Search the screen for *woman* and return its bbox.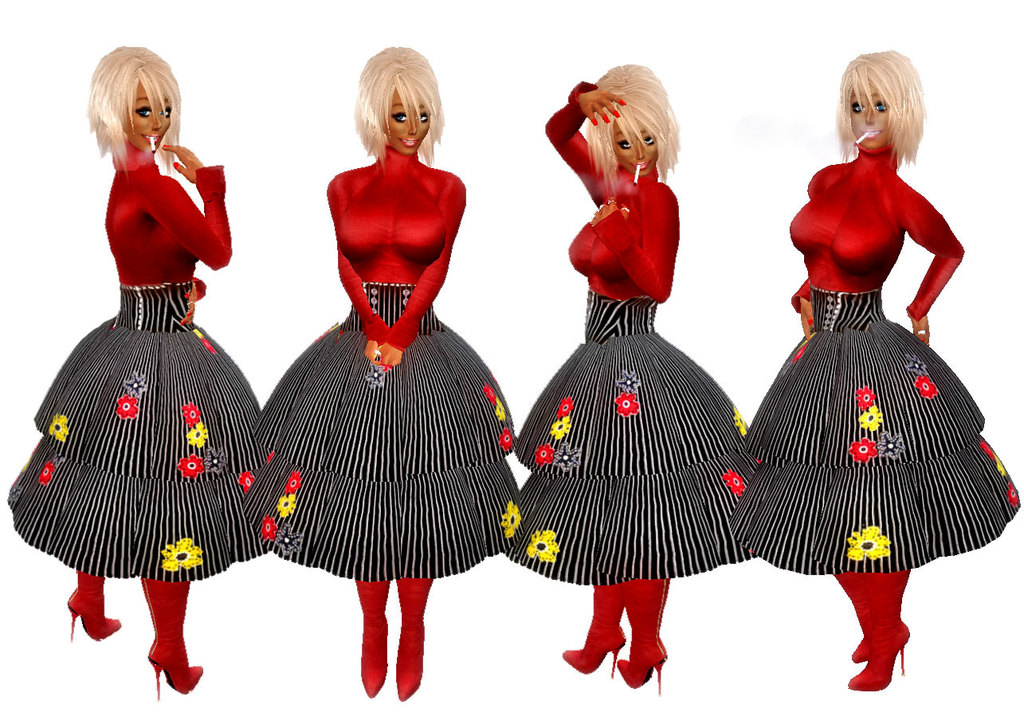
Found: locate(246, 43, 520, 706).
